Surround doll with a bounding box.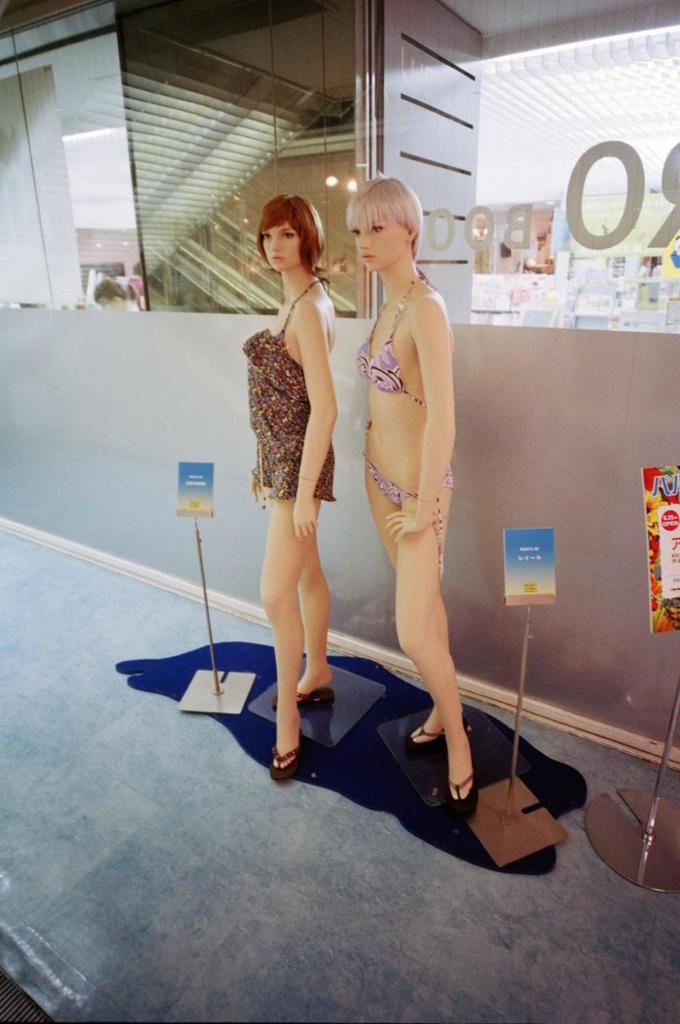
<region>246, 191, 342, 781</region>.
